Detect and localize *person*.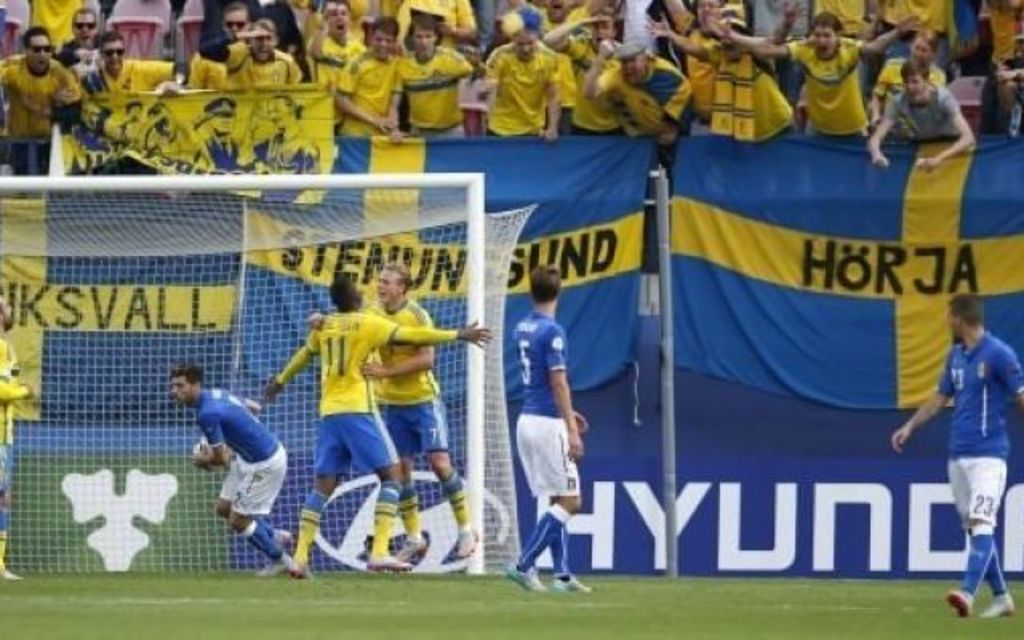
Localized at <bbox>888, 290, 1022, 621</bbox>.
